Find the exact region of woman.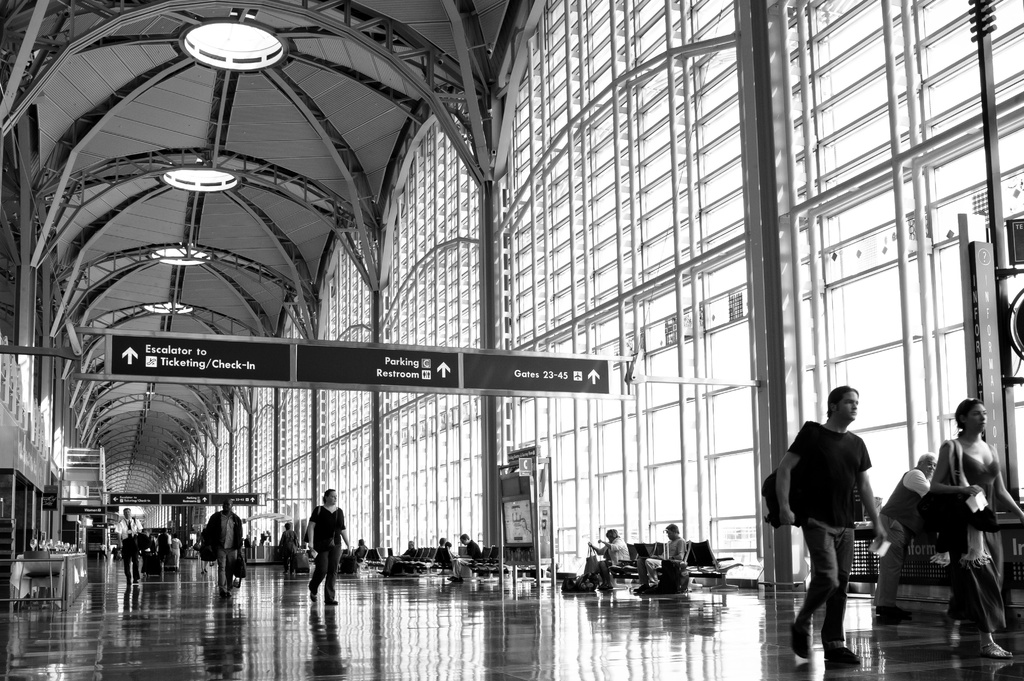
Exact region: [438, 538, 445, 550].
